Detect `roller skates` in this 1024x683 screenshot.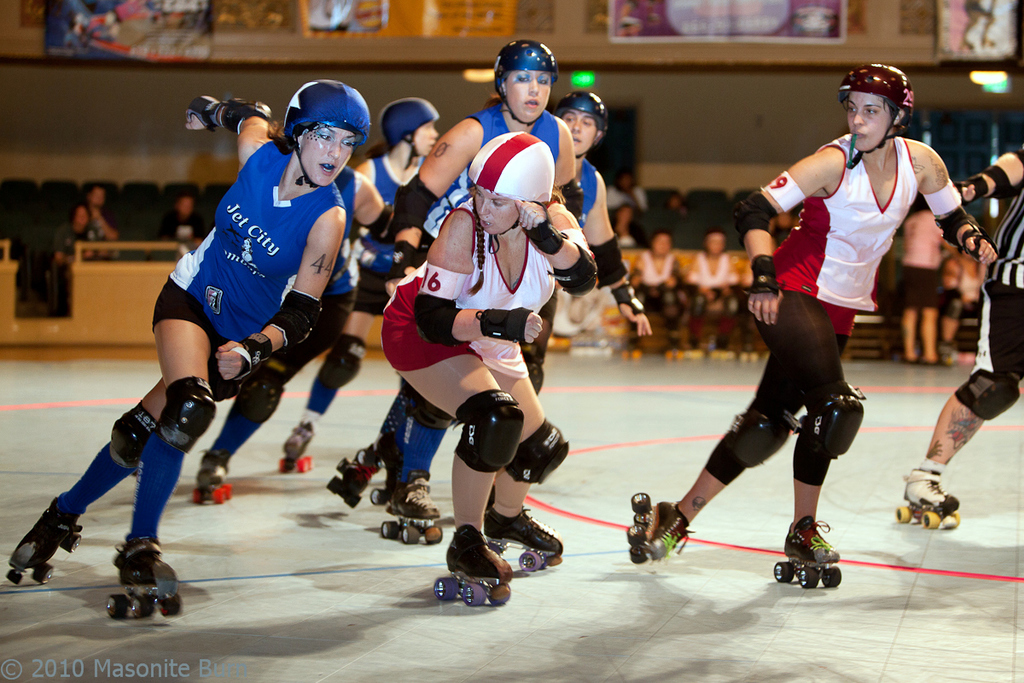
Detection: {"left": 104, "top": 534, "right": 179, "bottom": 619}.
